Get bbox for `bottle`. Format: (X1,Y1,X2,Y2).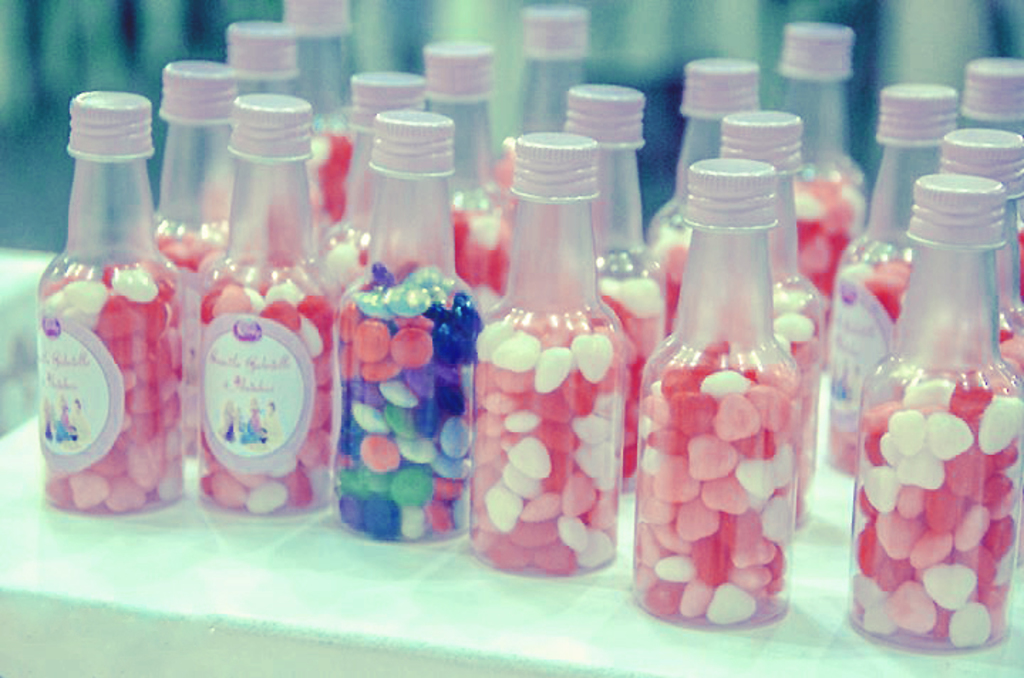
(599,159,794,611).
